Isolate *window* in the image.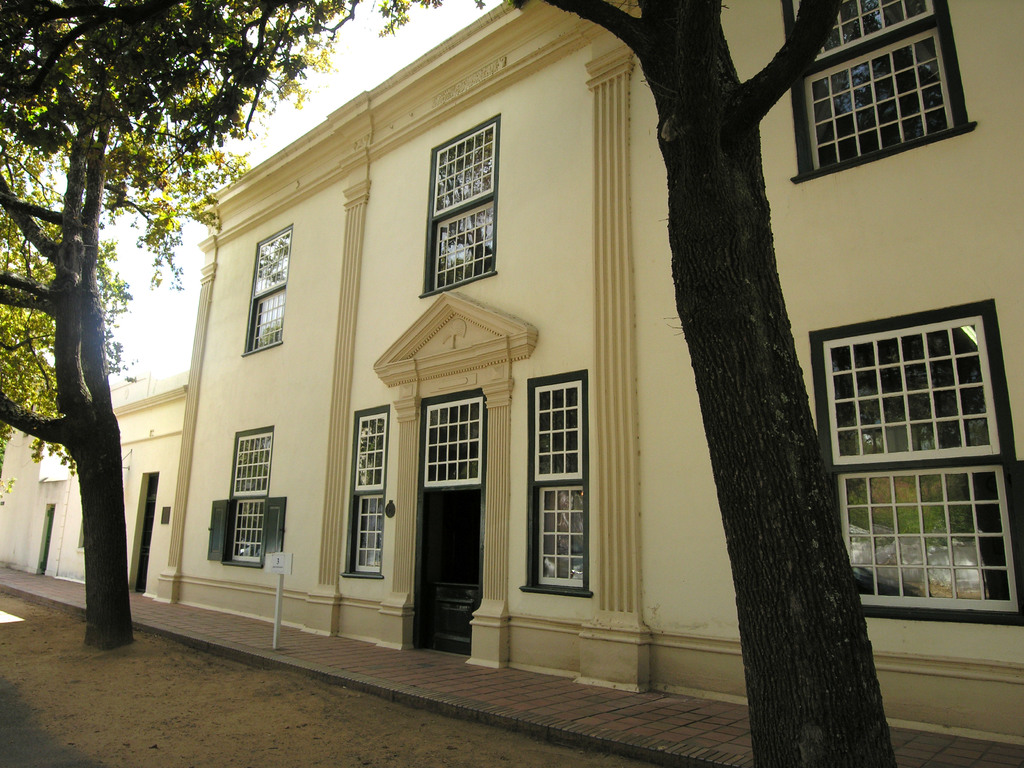
Isolated region: l=345, t=401, r=392, b=578.
